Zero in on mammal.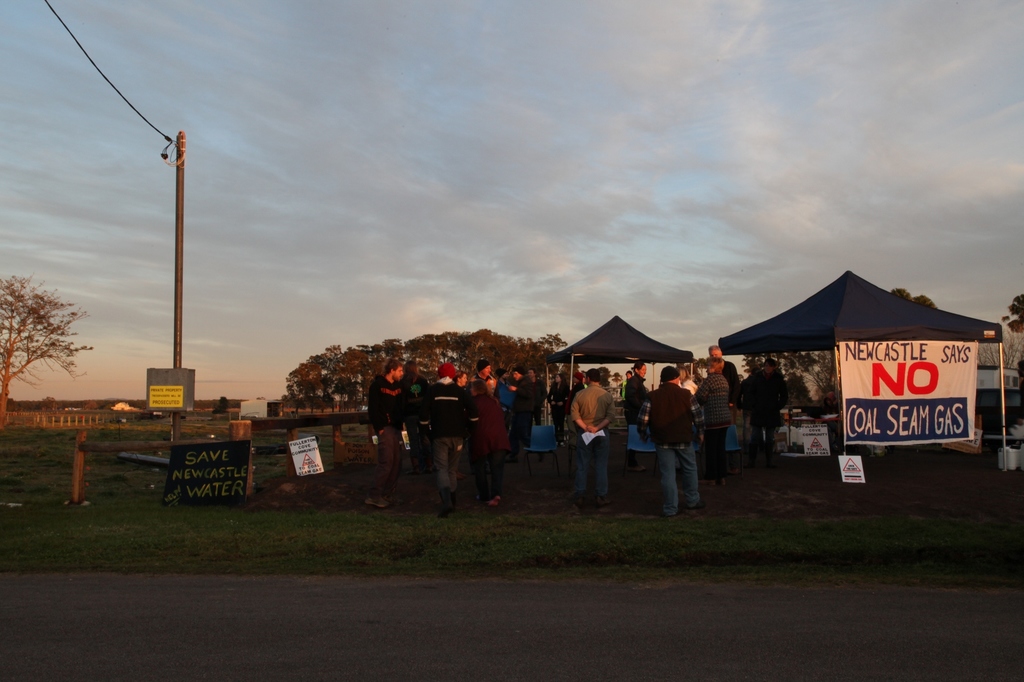
Zeroed in: <region>573, 364, 626, 489</region>.
